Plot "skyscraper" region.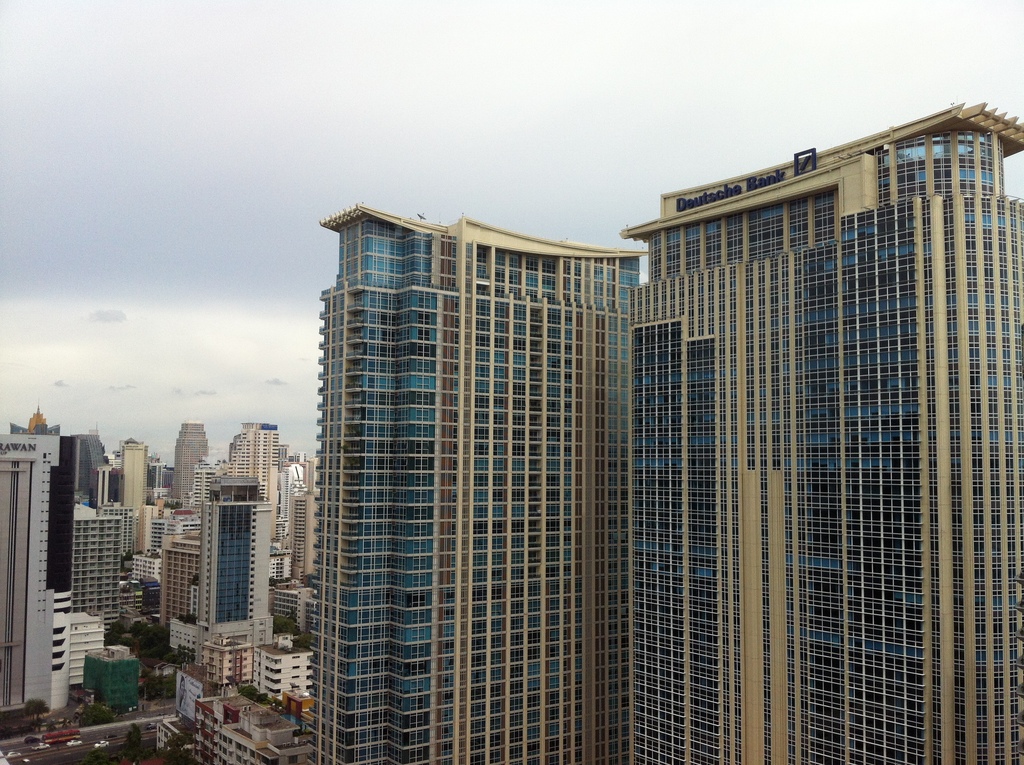
Plotted at region(624, 98, 1023, 764).
